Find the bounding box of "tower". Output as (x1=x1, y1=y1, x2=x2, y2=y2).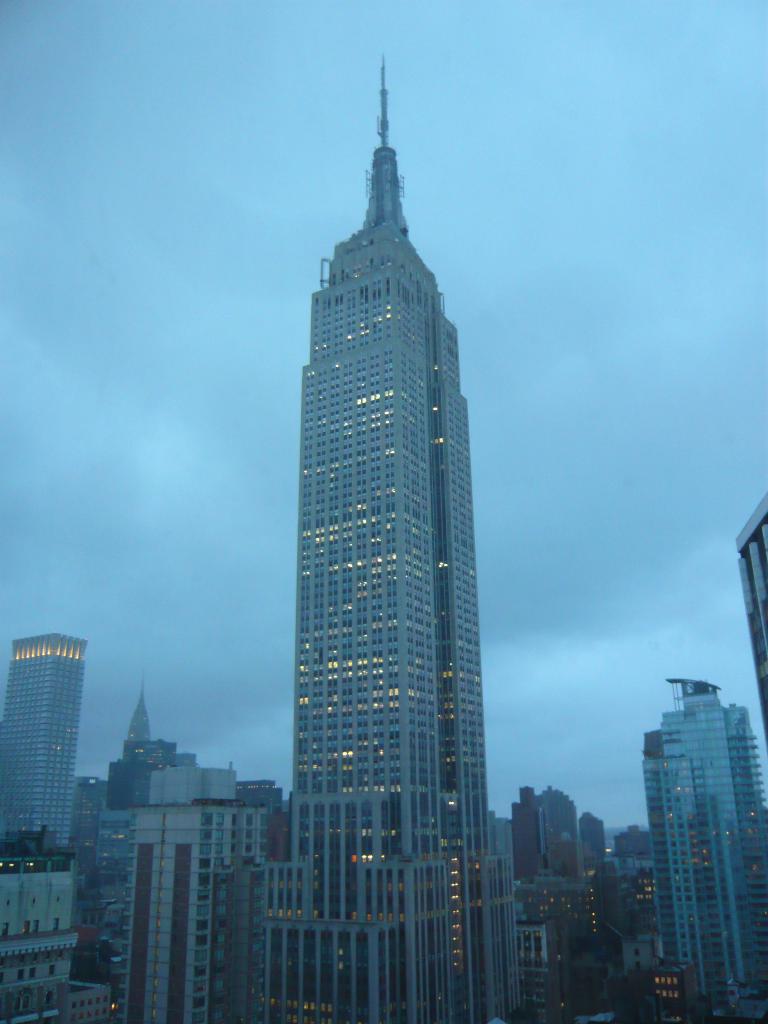
(x1=259, y1=49, x2=526, y2=929).
